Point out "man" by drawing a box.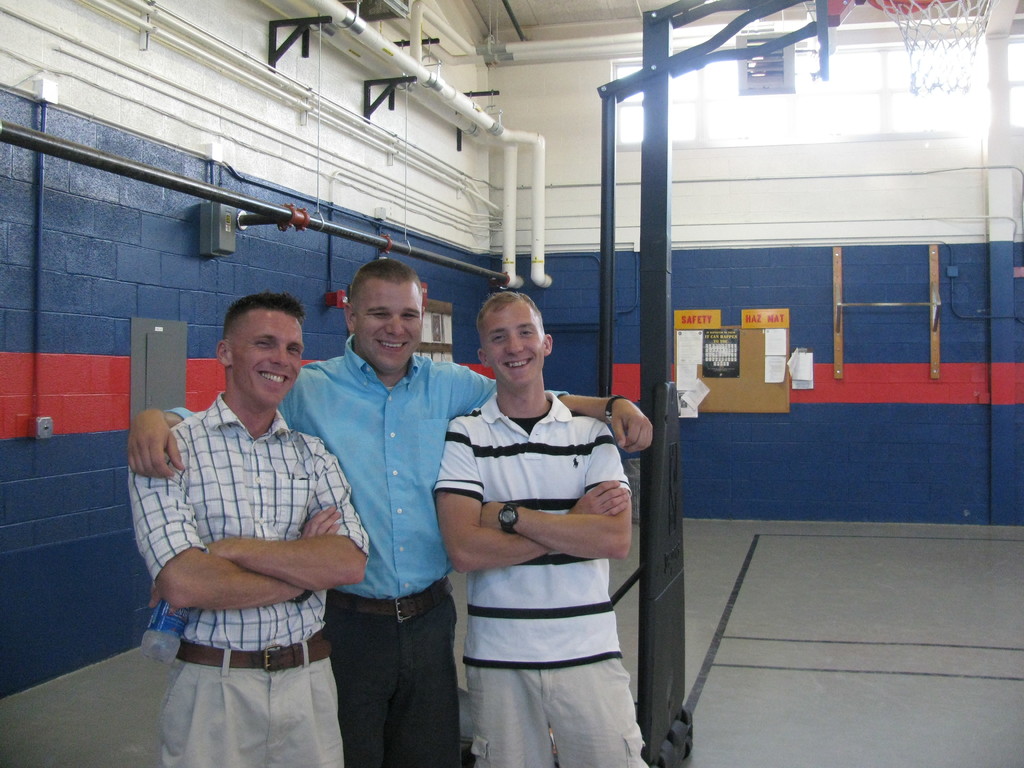
429:284:641:767.
